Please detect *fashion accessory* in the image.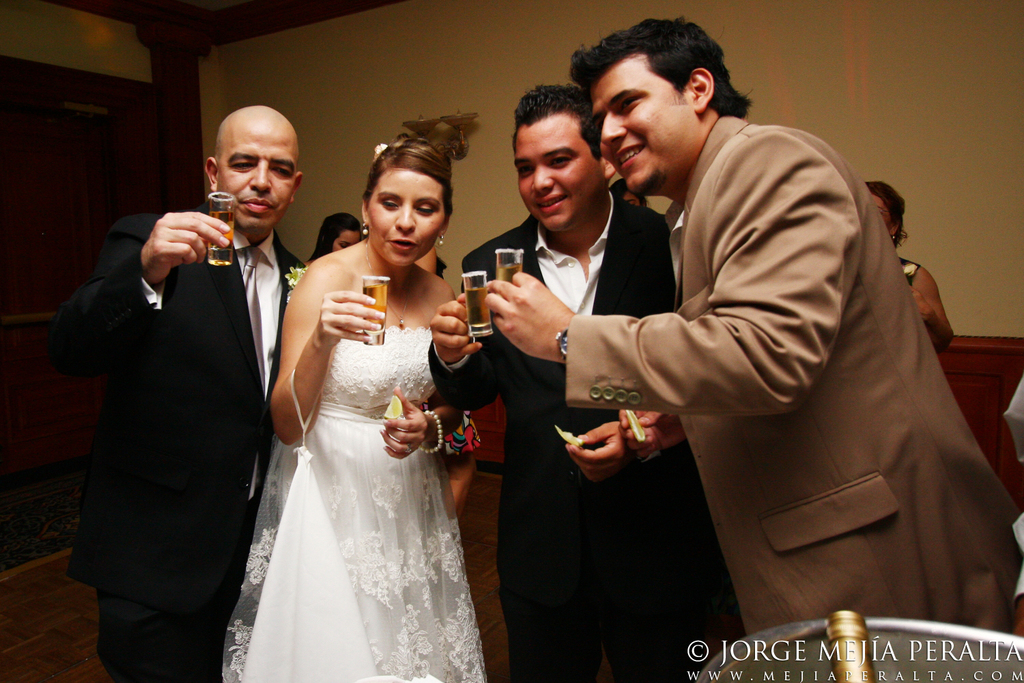
{"x1": 360, "y1": 222, "x2": 368, "y2": 234}.
